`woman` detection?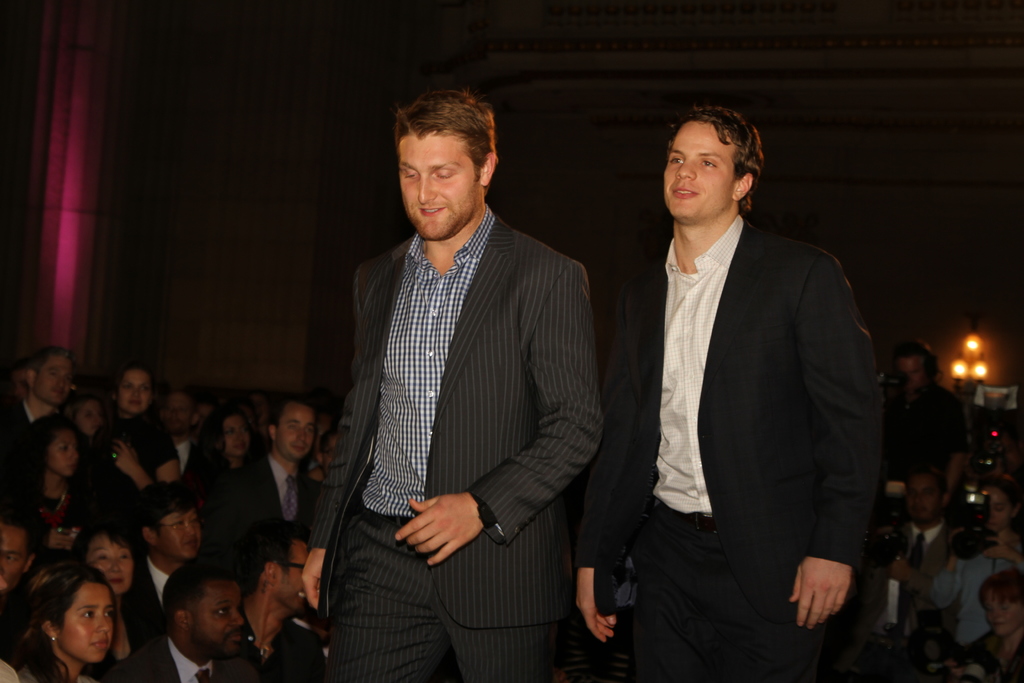
l=933, t=475, r=1023, b=654
